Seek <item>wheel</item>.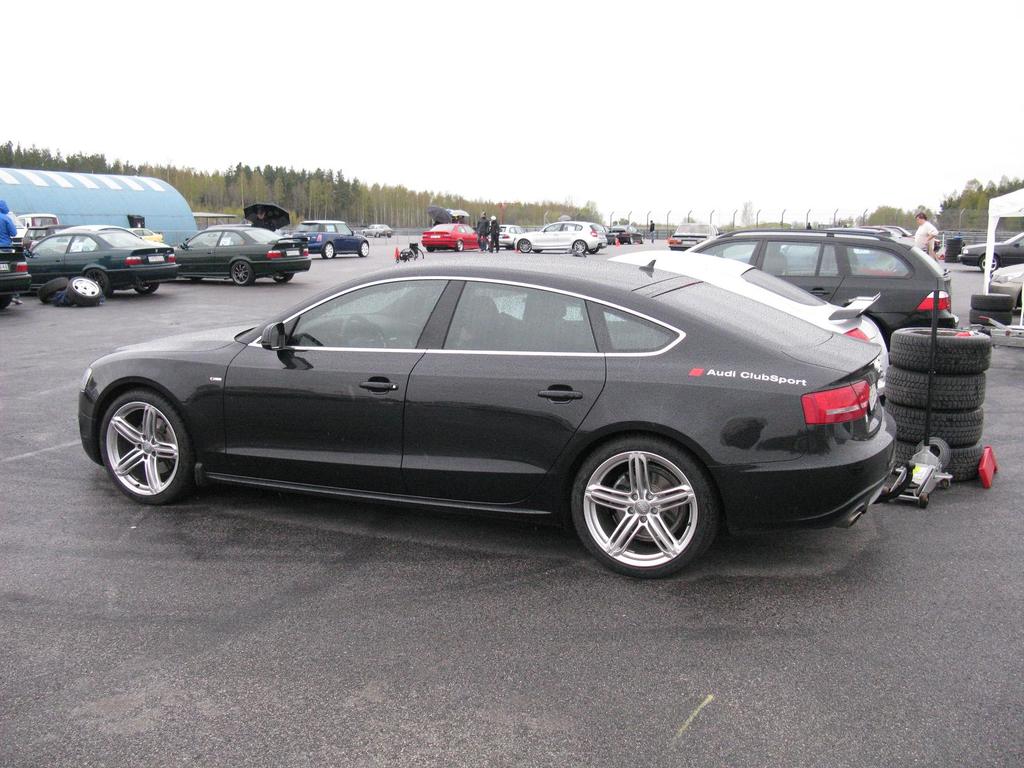
bbox=[68, 277, 106, 302].
